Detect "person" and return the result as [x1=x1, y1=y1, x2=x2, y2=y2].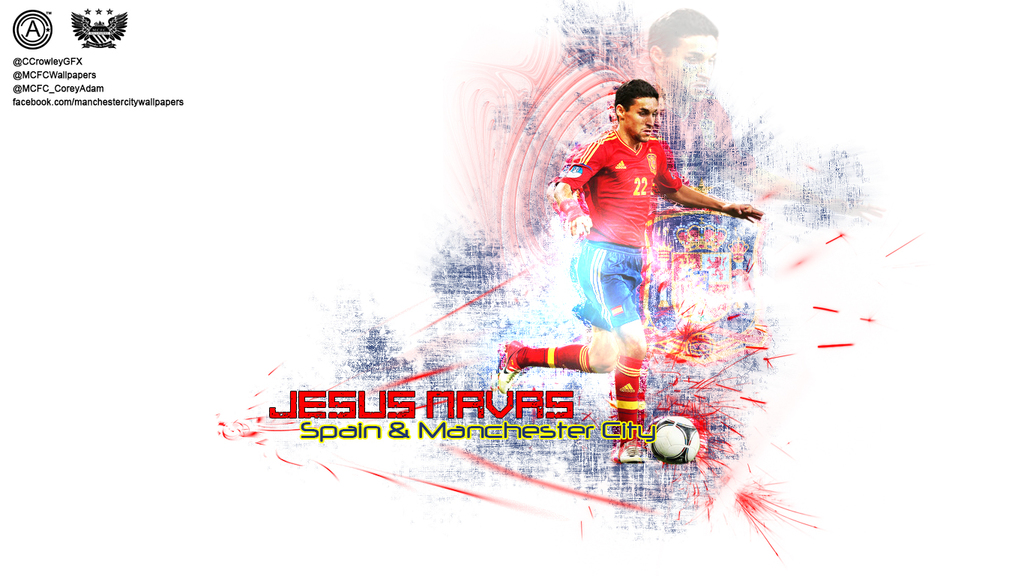
[x1=630, y1=6, x2=807, y2=206].
